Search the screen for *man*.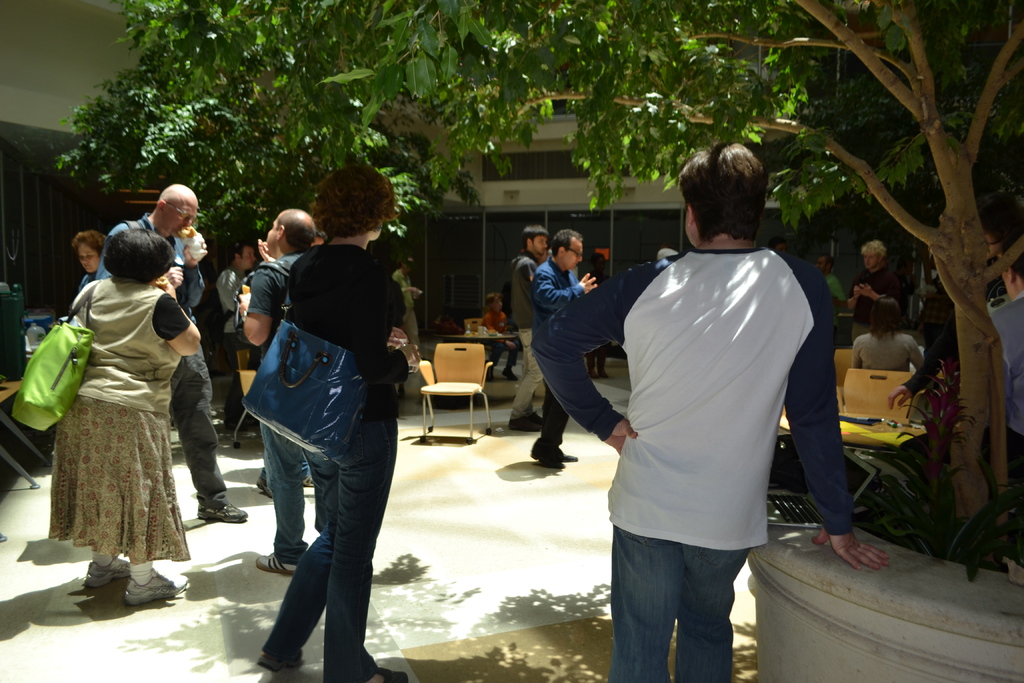
Found at l=388, t=254, r=424, b=348.
